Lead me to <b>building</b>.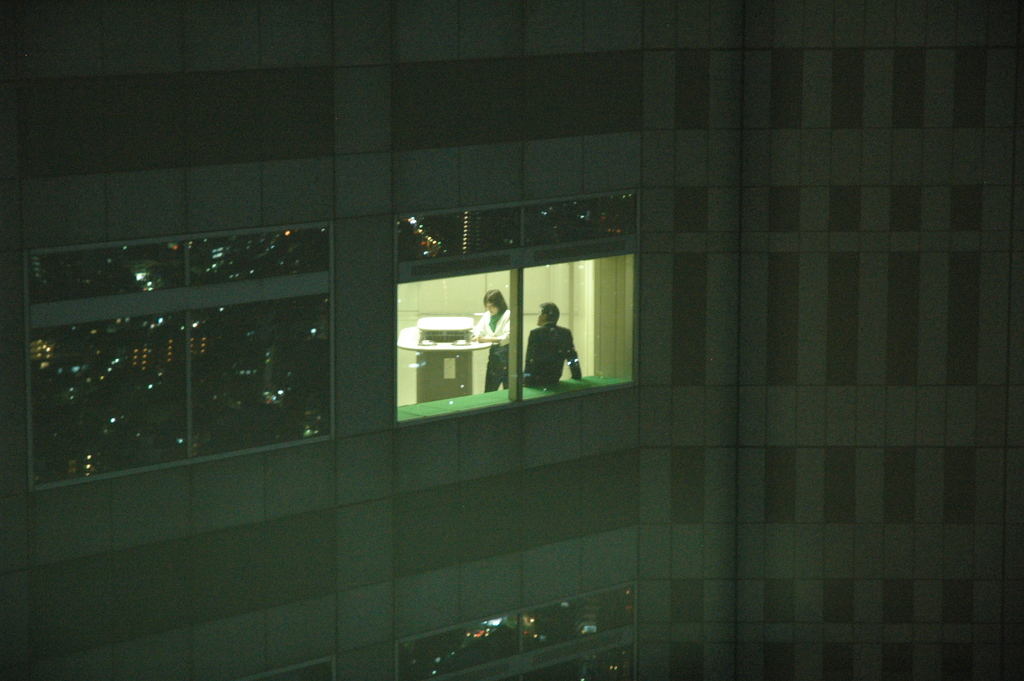
Lead to pyautogui.locateOnScreen(0, 0, 1023, 680).
